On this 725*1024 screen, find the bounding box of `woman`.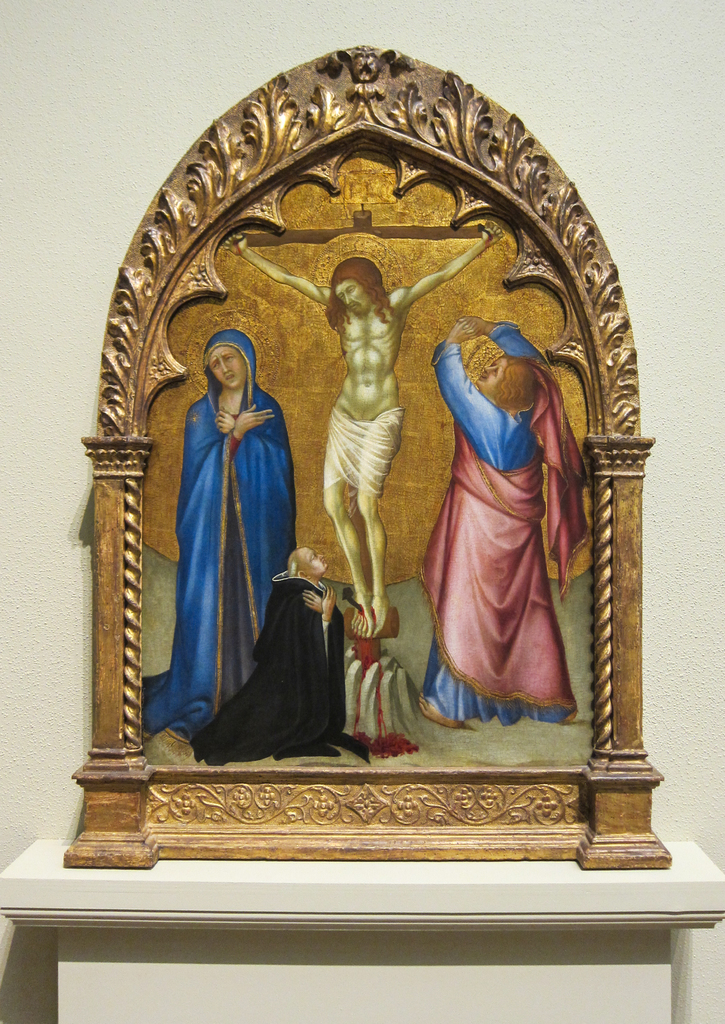
Bounding box: bbox=(168, 323, 295, 741).
